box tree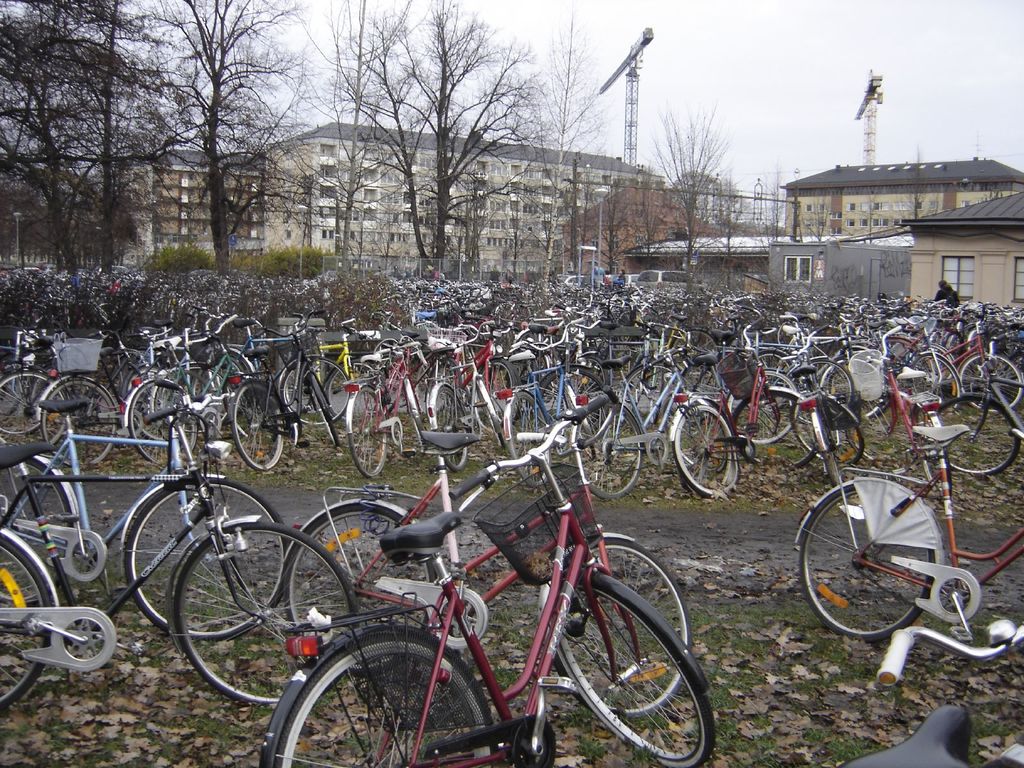
detection(0, 0, 145, 273)
